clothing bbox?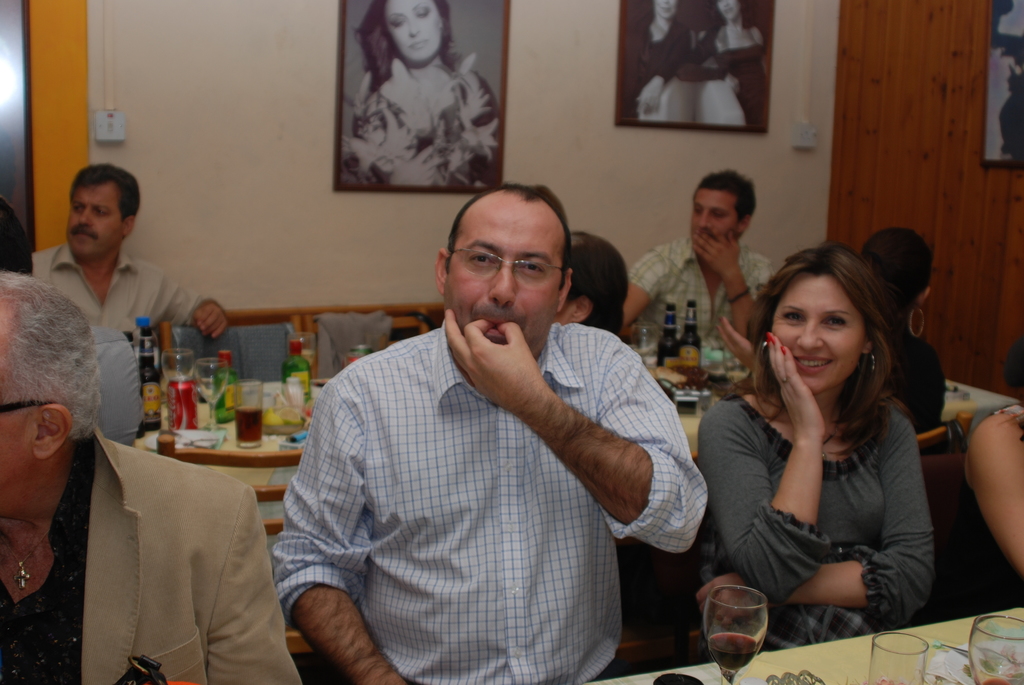
<region>0, 449, 304, 684</region>
